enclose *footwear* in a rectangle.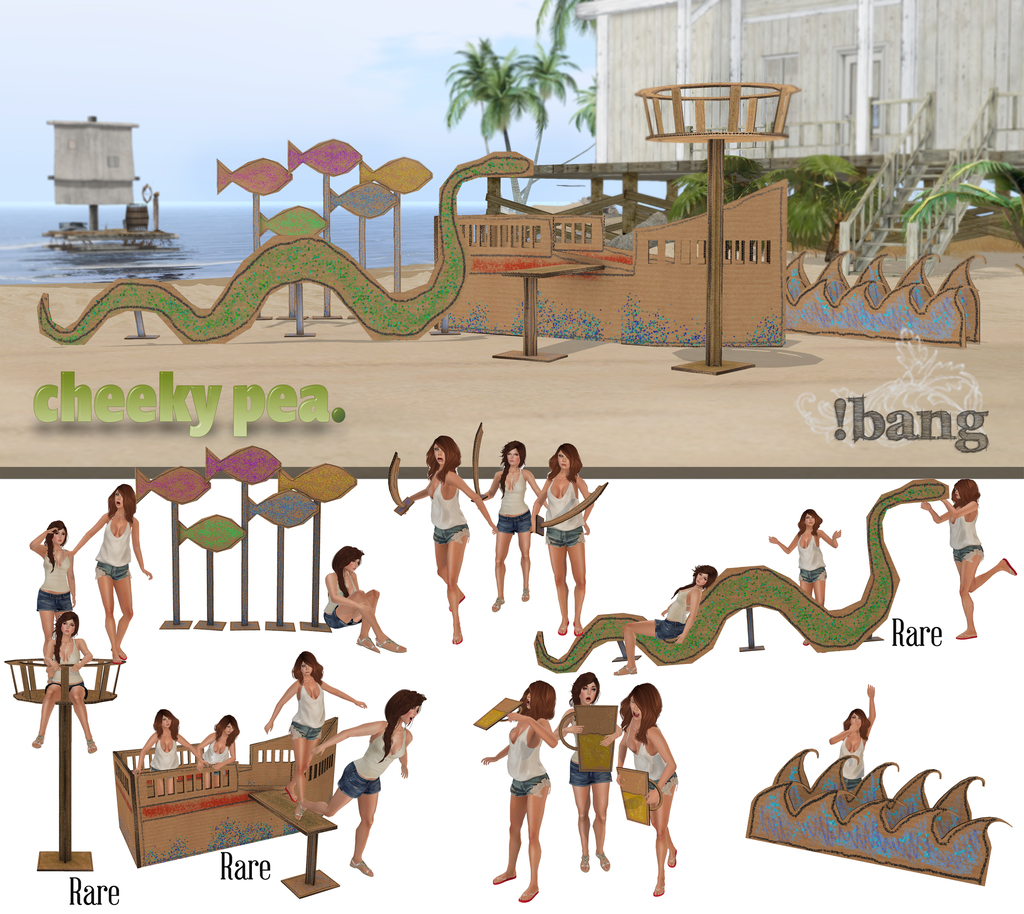
x1=954 y1=634 x2=977 y2=639.
